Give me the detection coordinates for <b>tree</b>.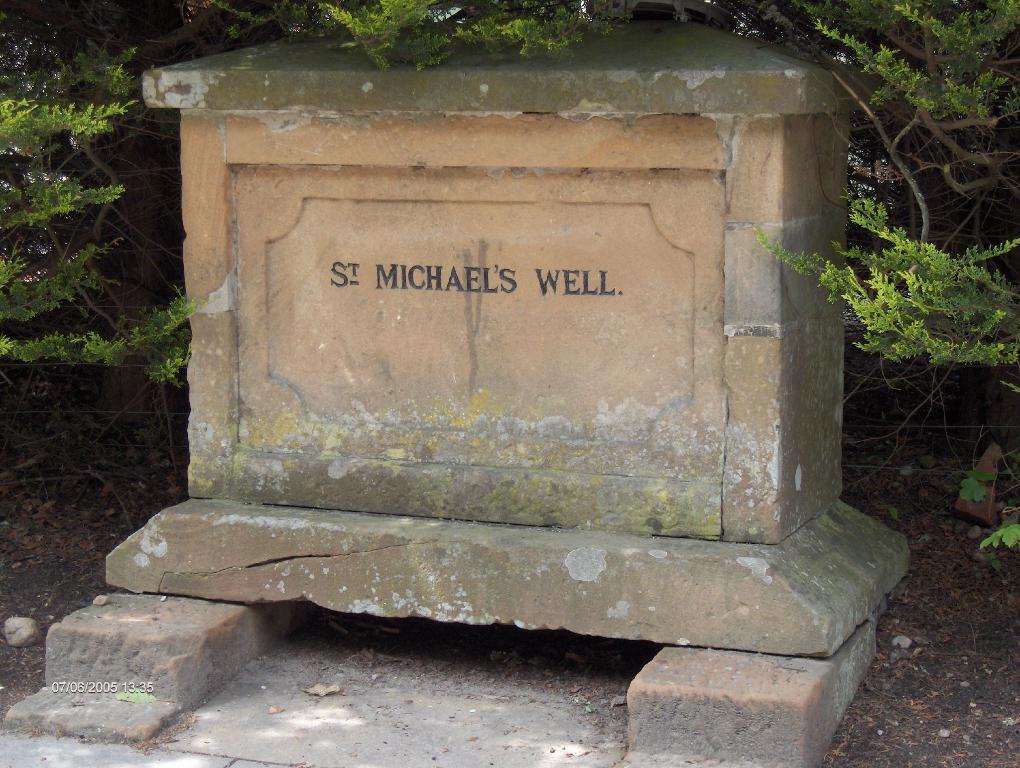
[234, 0, 1019, 384].
